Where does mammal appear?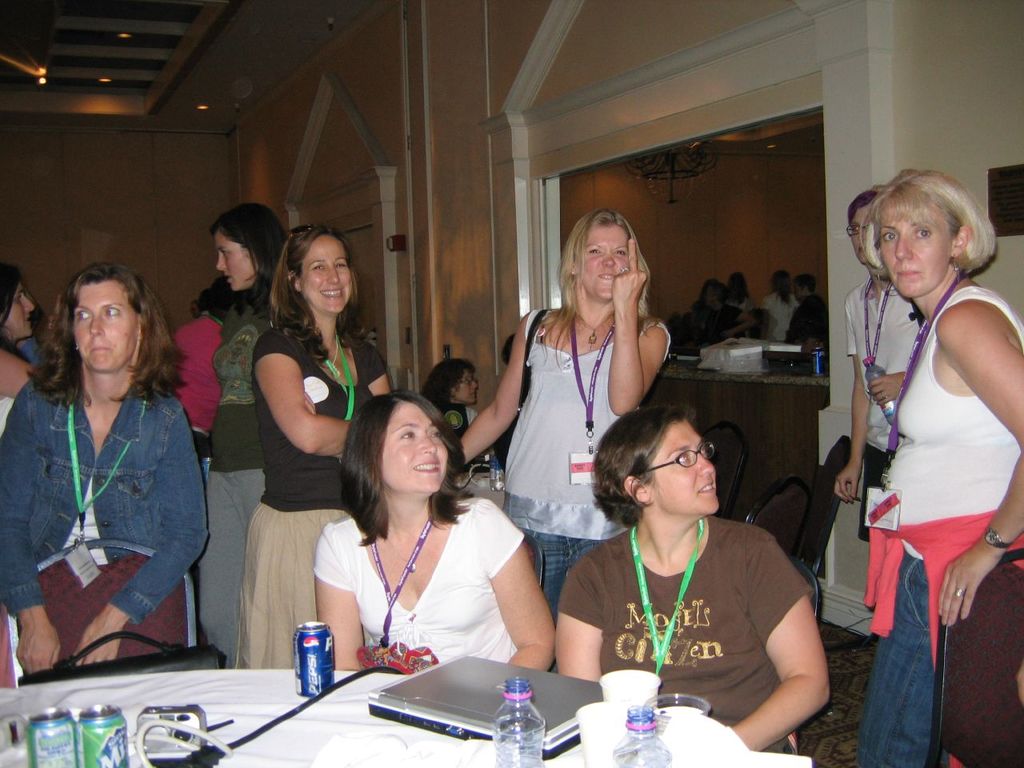
Appears at {"left": 0, "top": 255, "right": 41, "bottom": 426}.
